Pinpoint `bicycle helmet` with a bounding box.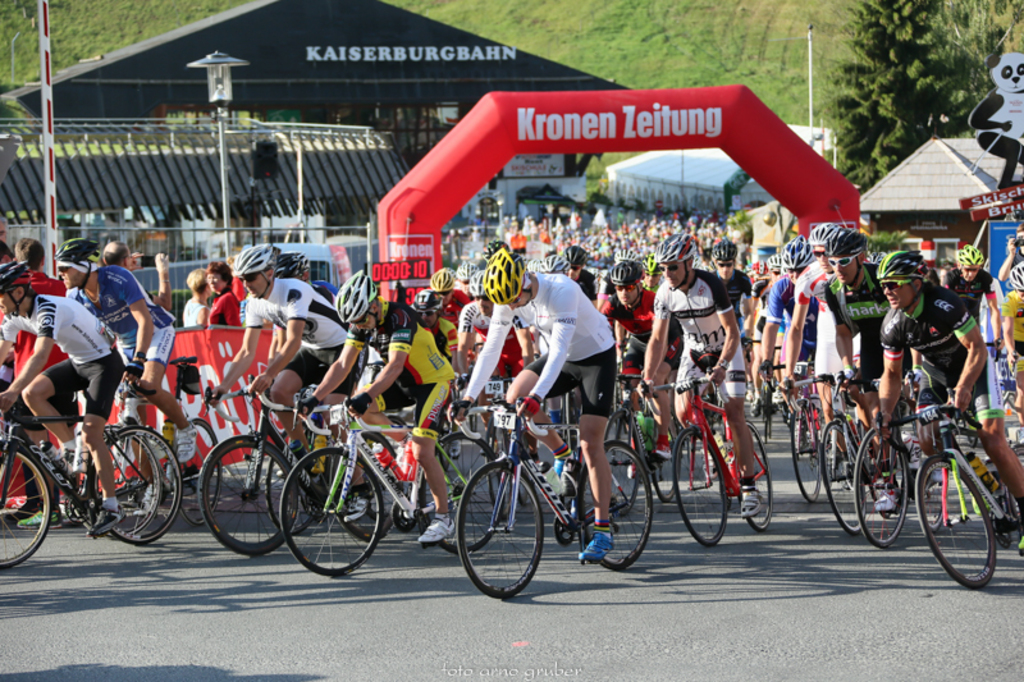
bbox=[556, 244, 586, 278].
